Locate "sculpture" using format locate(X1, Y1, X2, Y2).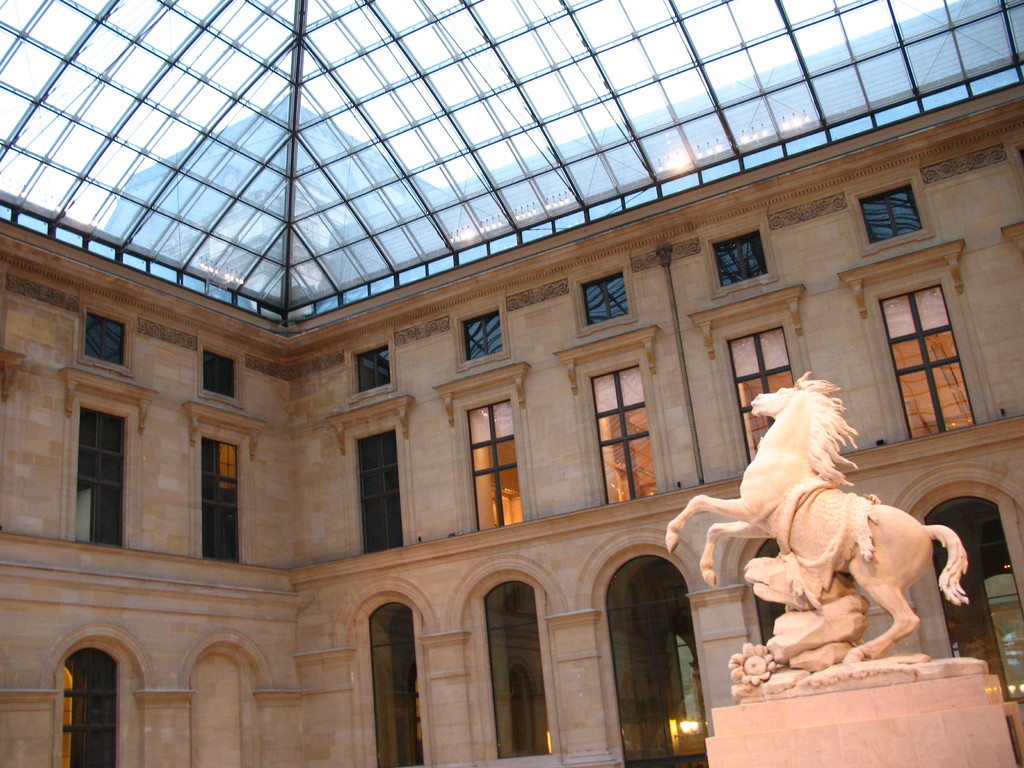
locate(668, 377, 995, 682).
